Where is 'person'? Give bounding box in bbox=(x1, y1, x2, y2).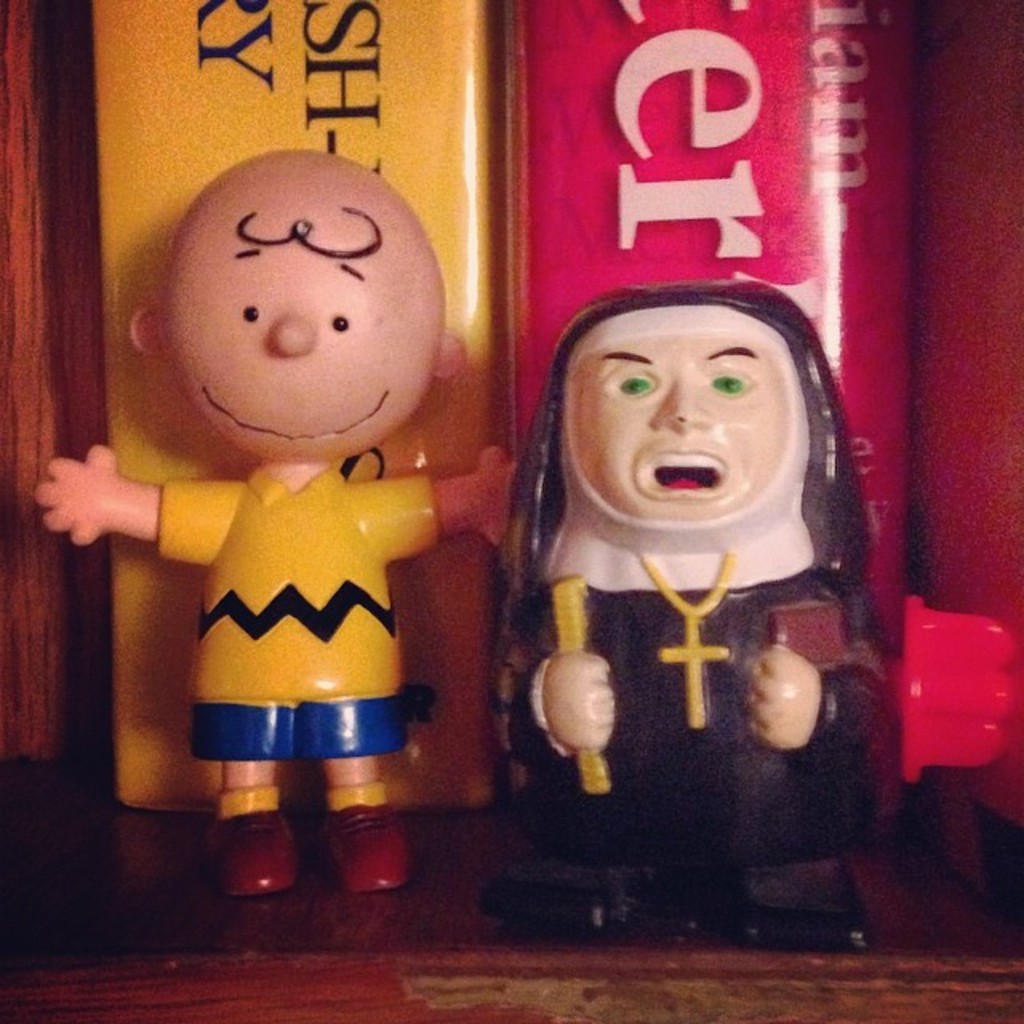
bbox=(34, 150, 518, 893).
